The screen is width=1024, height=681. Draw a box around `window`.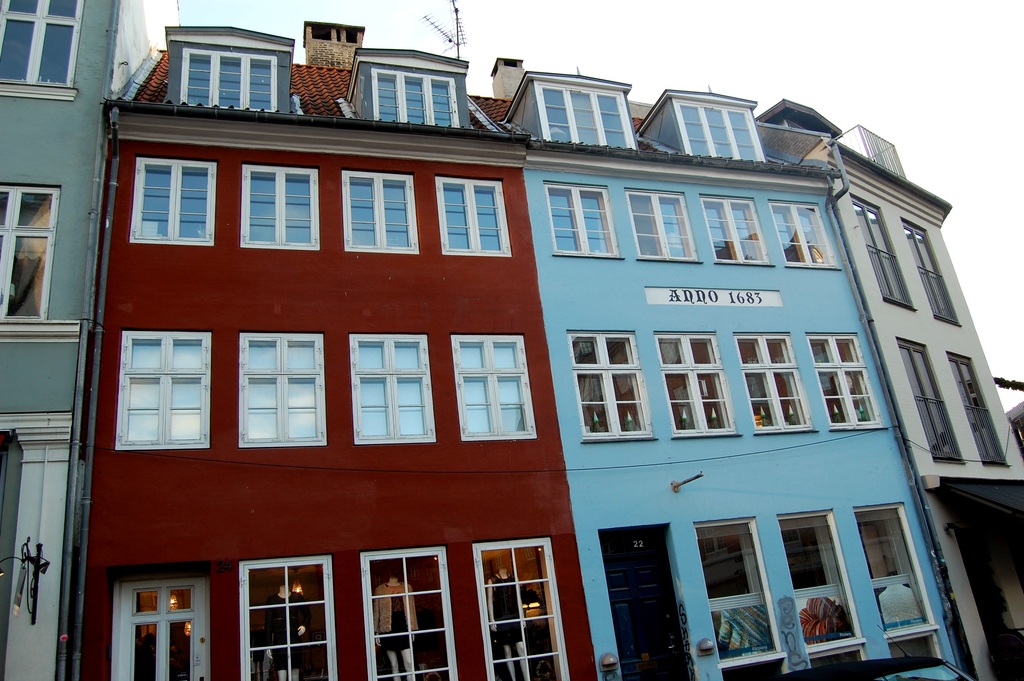
(x1=948, y1=350, x2=1007, y2=464).
